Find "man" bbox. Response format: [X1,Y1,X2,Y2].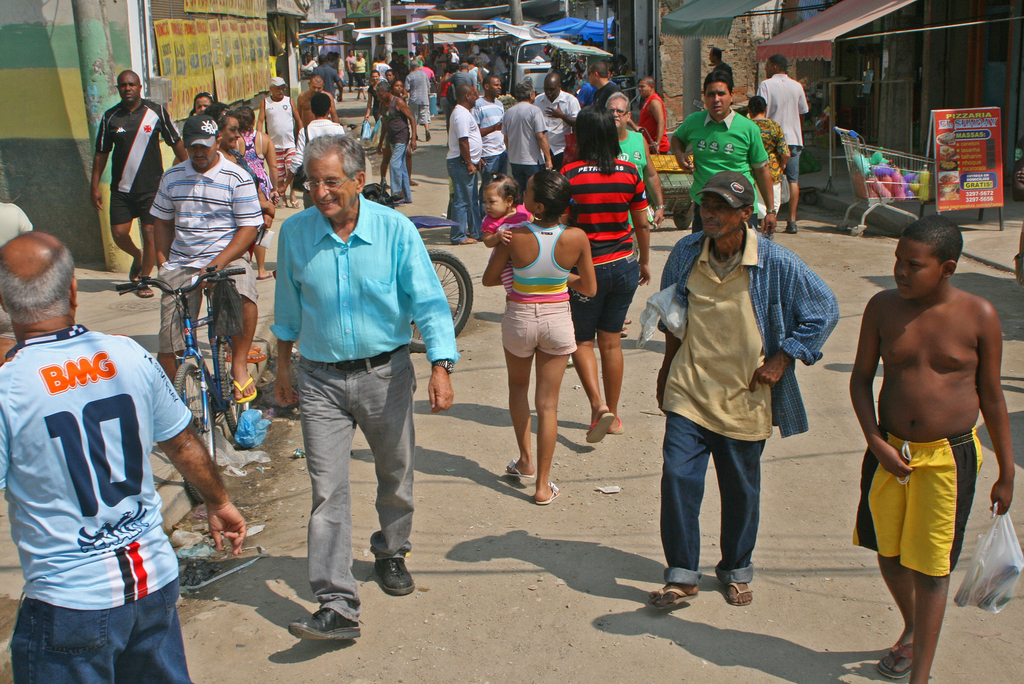
[444,83,486,245].
